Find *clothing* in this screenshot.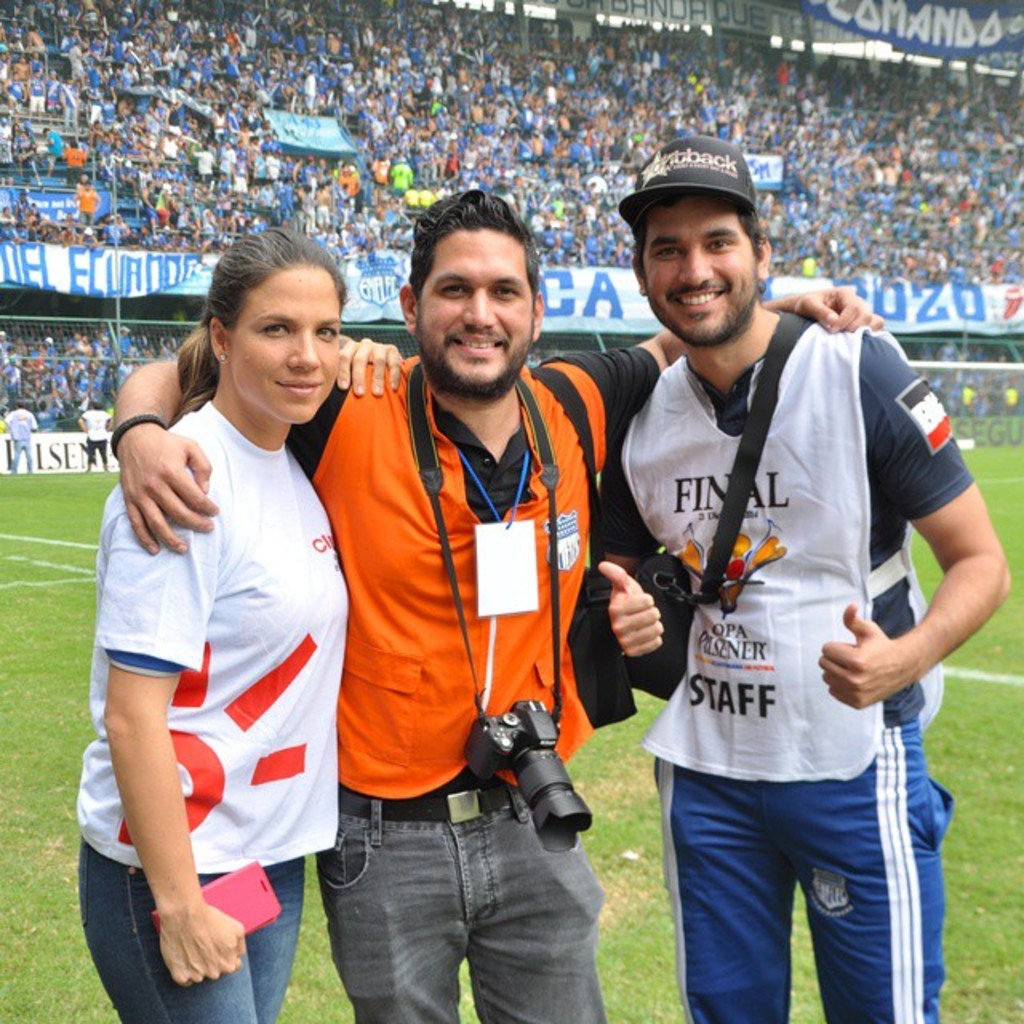
The bounding box for *clothing* is 290, 336, 667, 1022.
